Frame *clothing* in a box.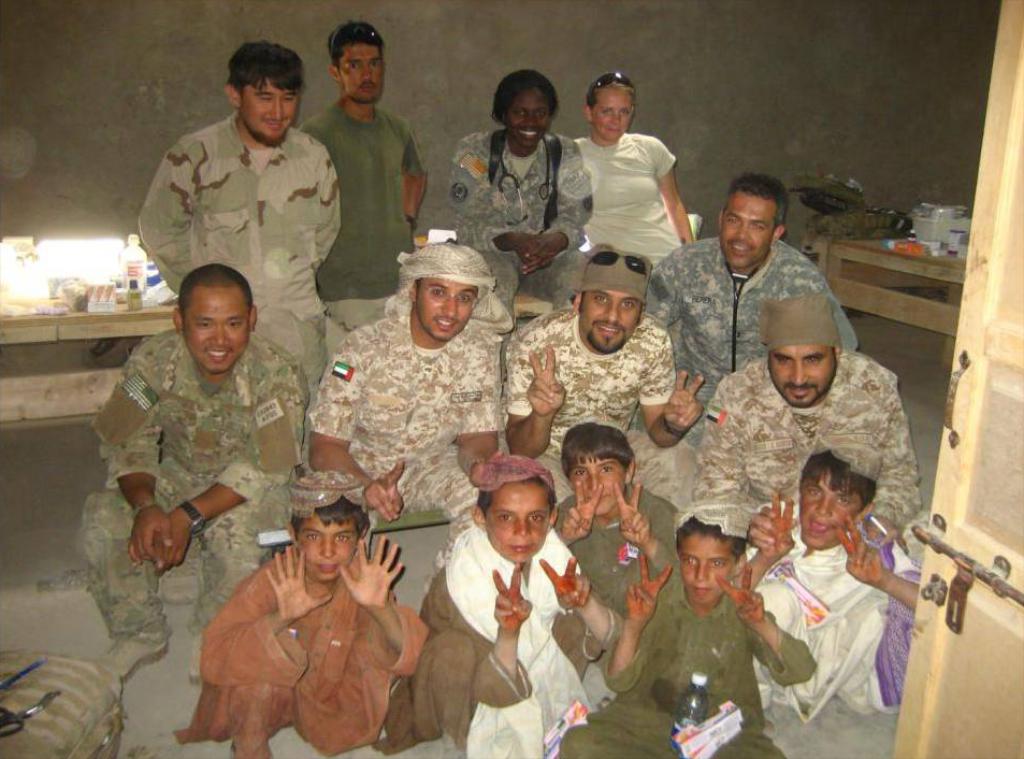
Rect(293, 98, 421, 304).
